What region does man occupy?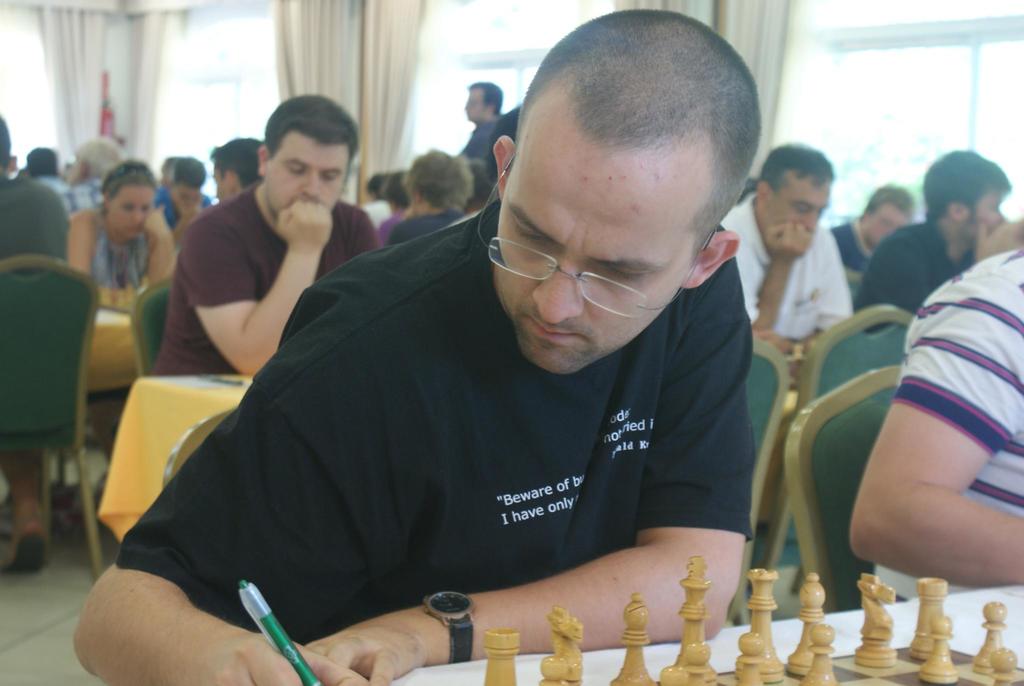
left=720, top=141, right=856, bottom=355.
